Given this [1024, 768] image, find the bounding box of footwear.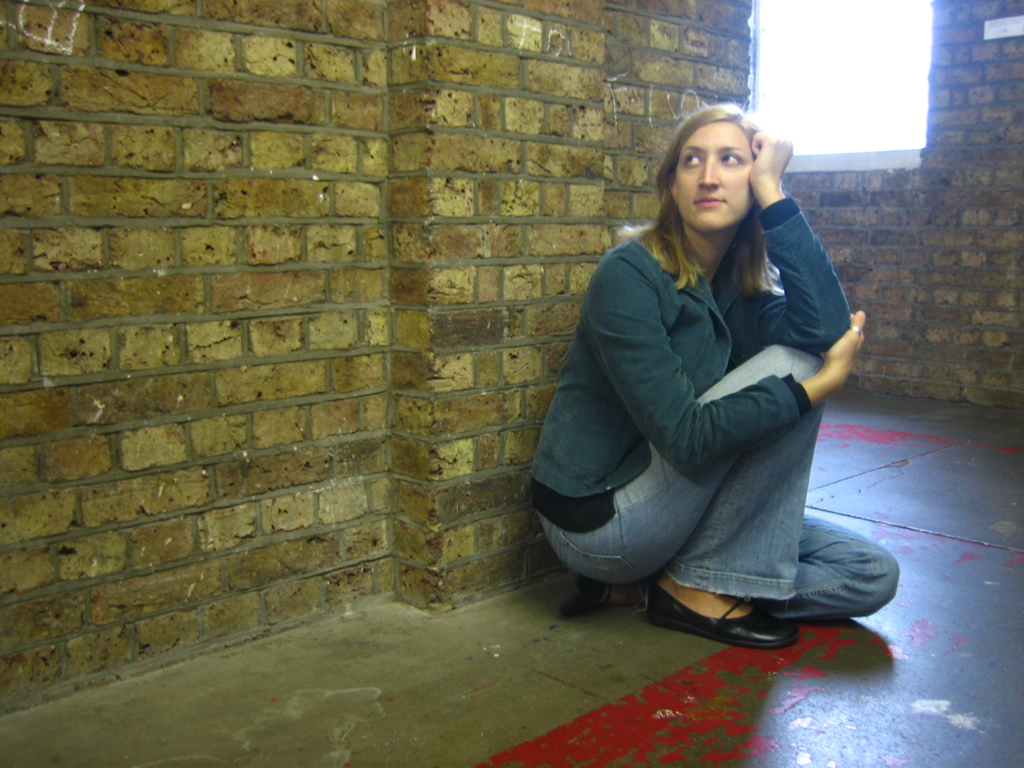
crop(557, 572, 618, 620).
